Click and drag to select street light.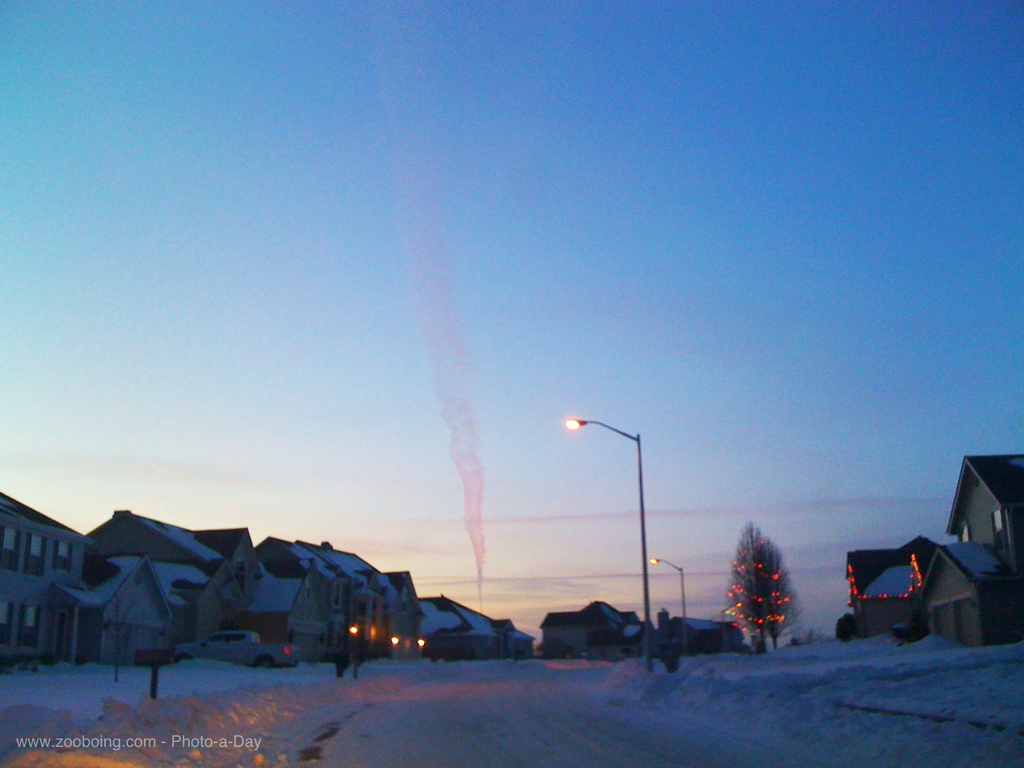
Selection: region(557, 398, 674, 678).
